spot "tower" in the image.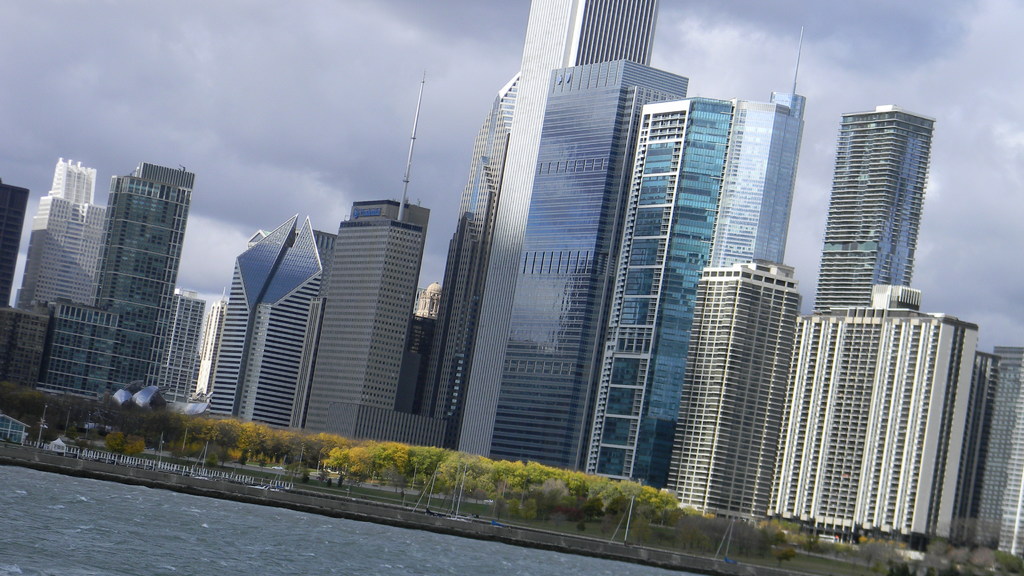
"tower" found at crop(152, 284, 209, 403).
